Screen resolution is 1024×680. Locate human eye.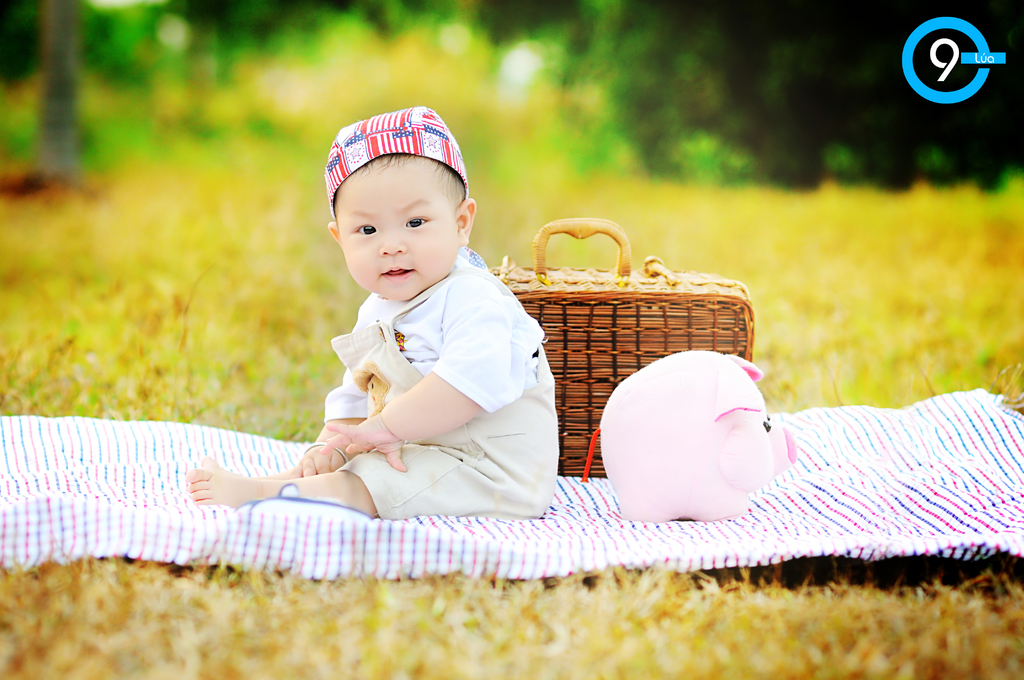
395,208,437,248.
